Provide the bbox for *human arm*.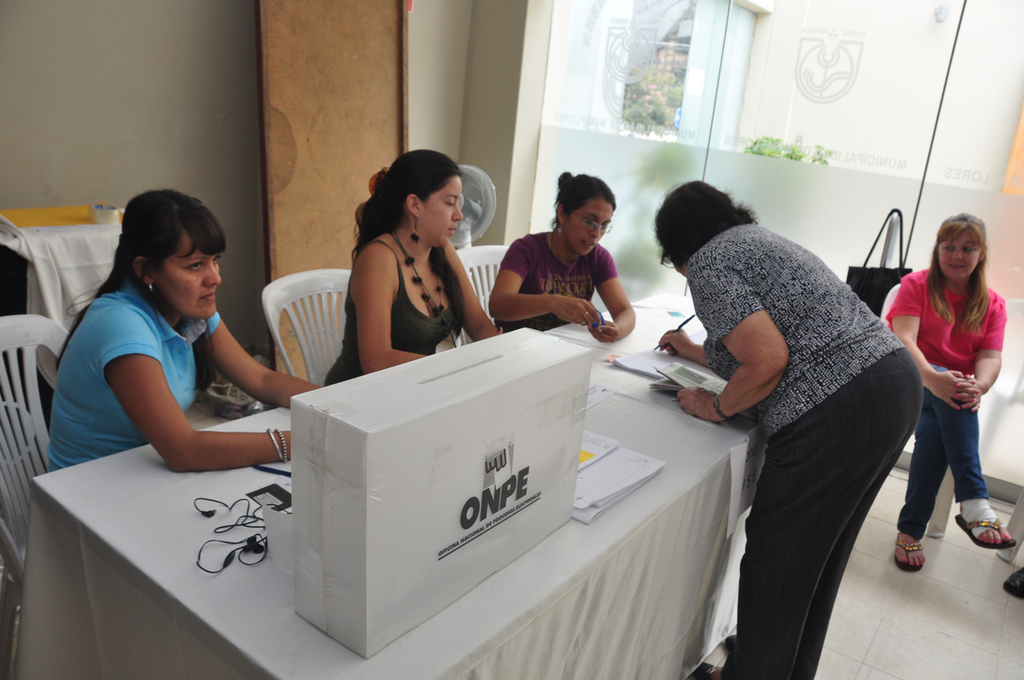
box(105, 317, 287, 483).
